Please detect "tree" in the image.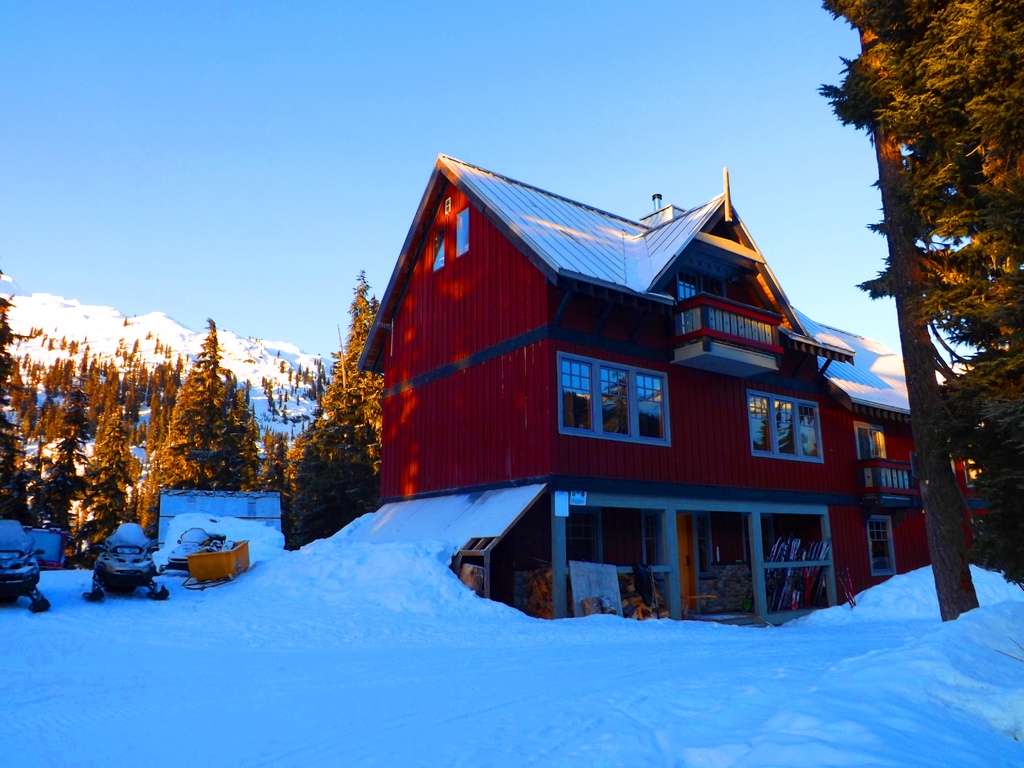
[x1=0, y1=265, x2=35, y2=532].
